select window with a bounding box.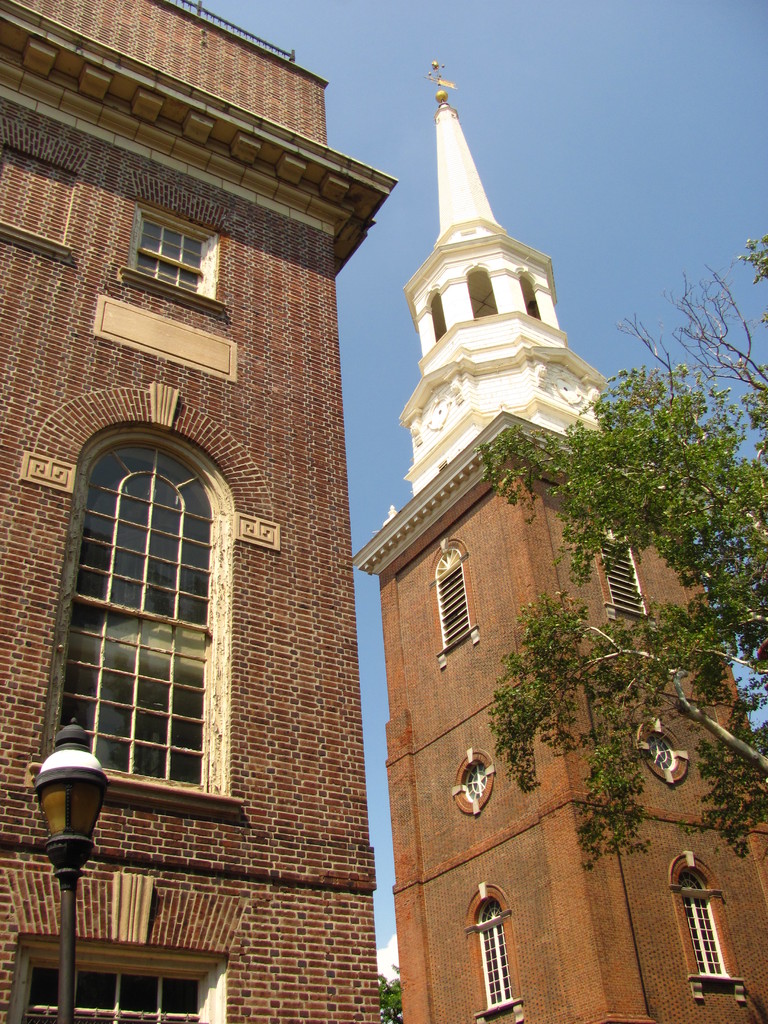
crop(637, 717, 691, 785).
